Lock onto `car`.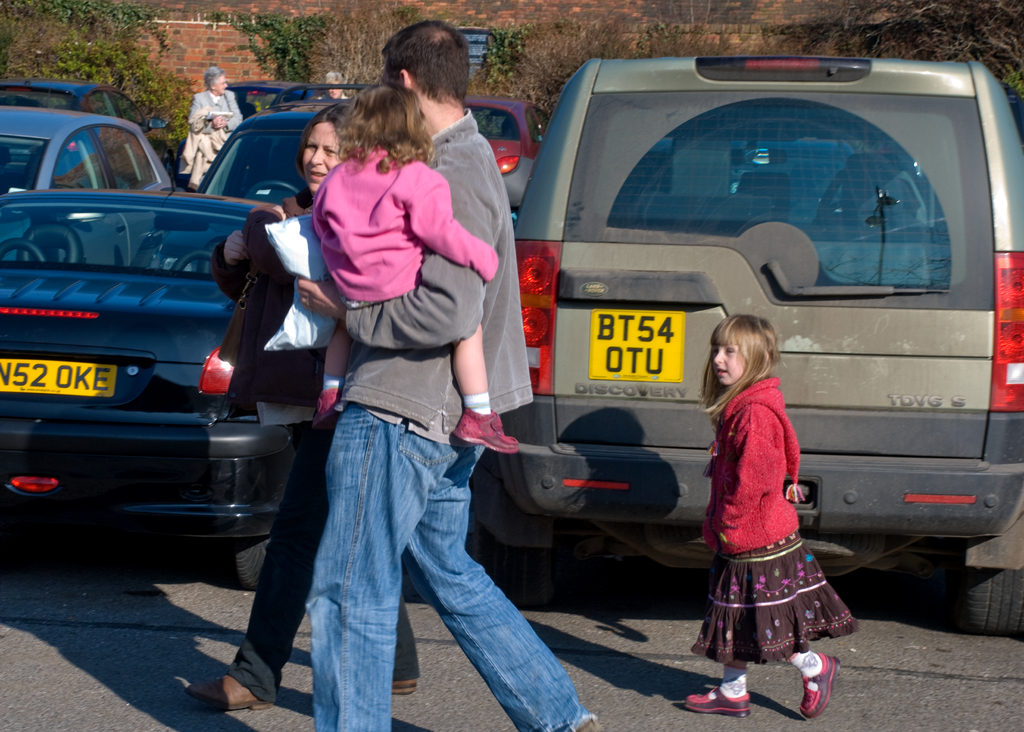
Locked: box=[512, 56, 1023, 638].
